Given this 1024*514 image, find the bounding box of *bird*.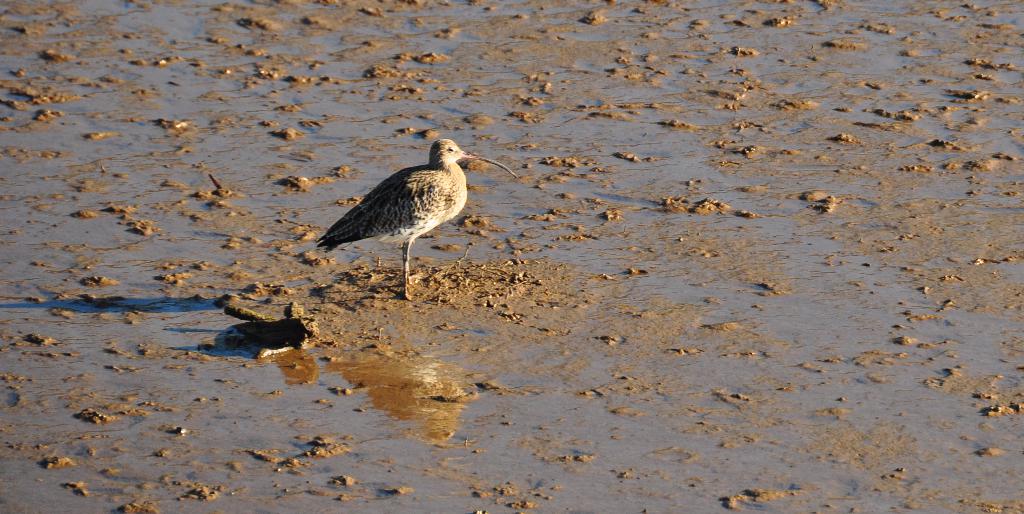
l=309, t=131, r=511, b=281.
